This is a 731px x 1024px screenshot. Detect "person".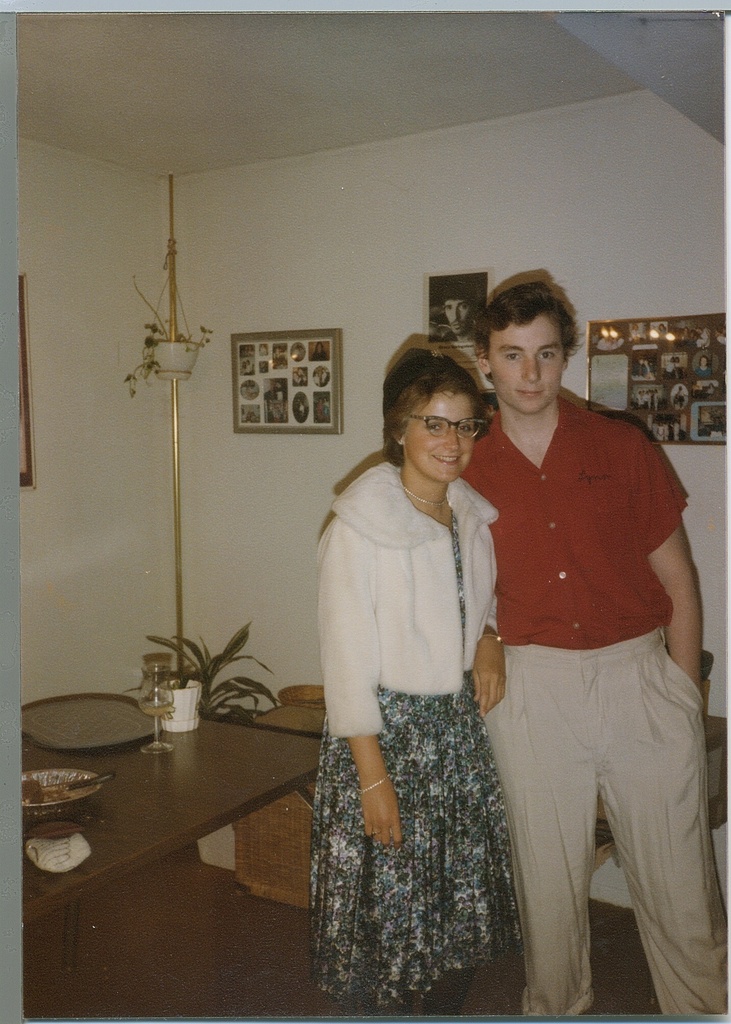
(left=467, top=219, right=711, bottom=1023).
